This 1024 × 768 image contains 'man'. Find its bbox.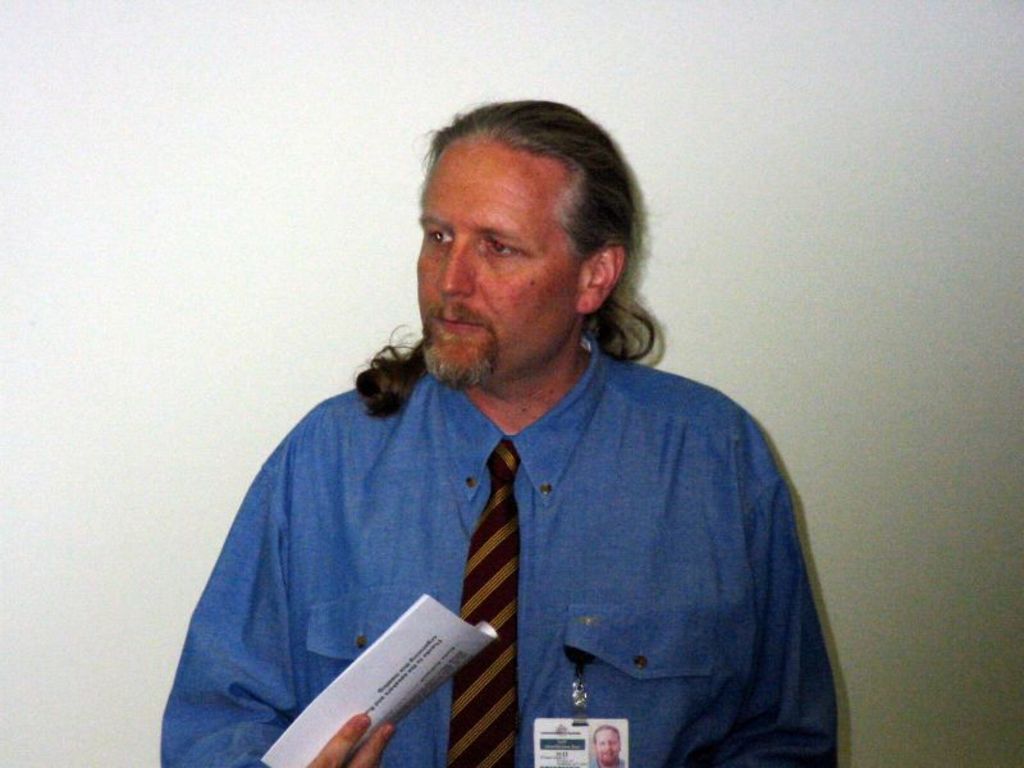
bbox(172, 116, 849, 755).
